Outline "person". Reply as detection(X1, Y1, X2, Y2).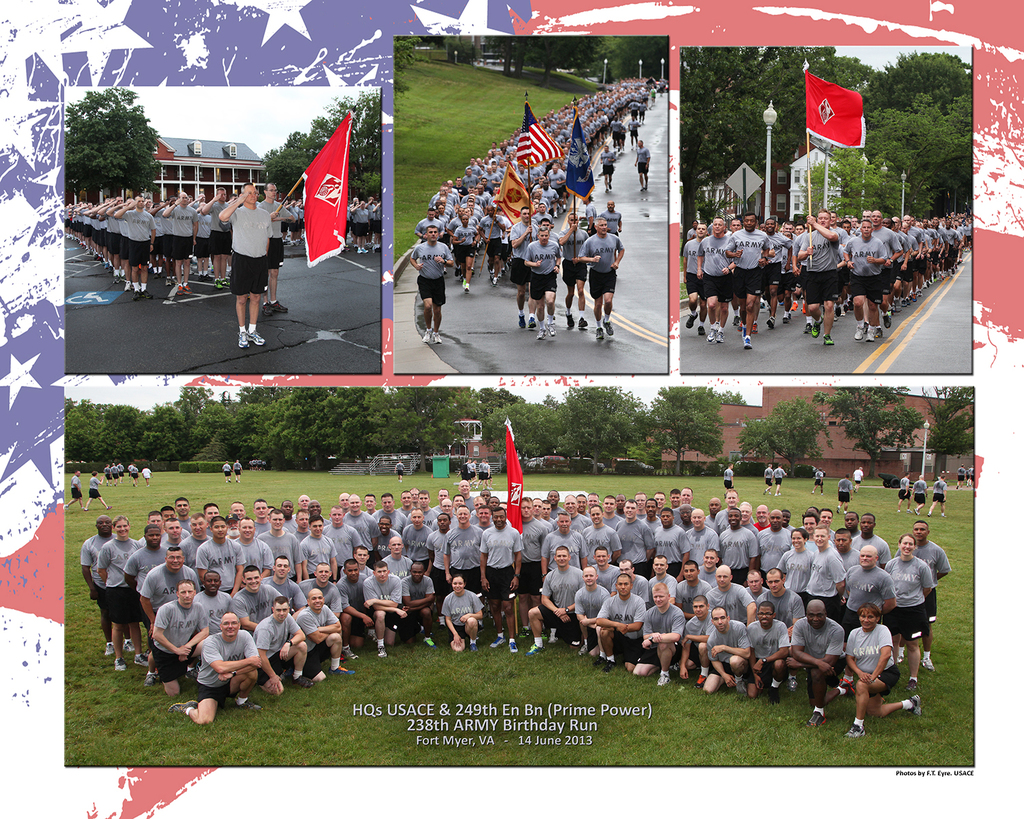
detection(365, 556, 405, 648).
